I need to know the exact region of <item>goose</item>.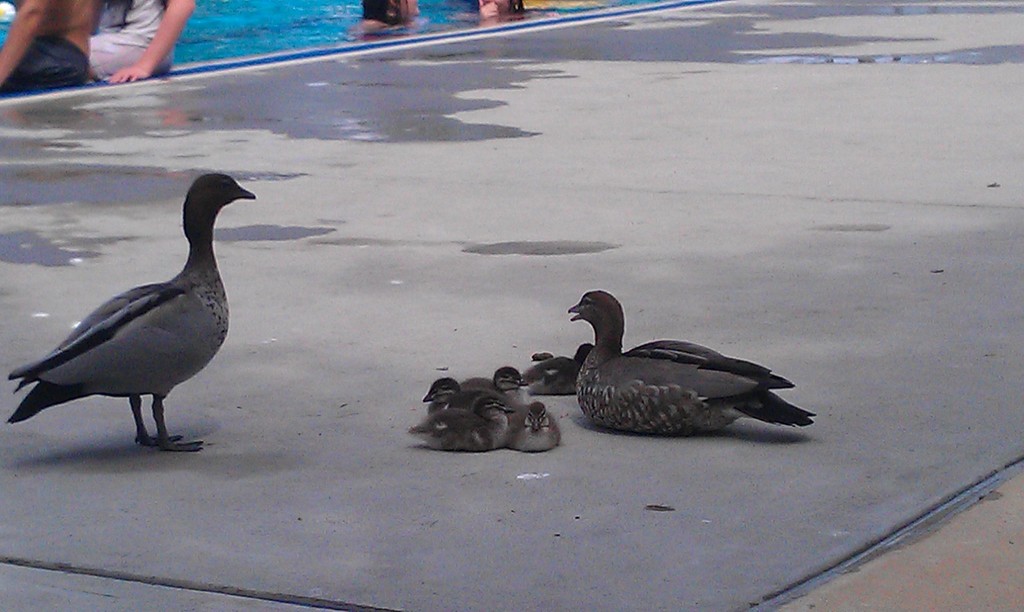
Region: bbox(520, 335, 593, 396).
